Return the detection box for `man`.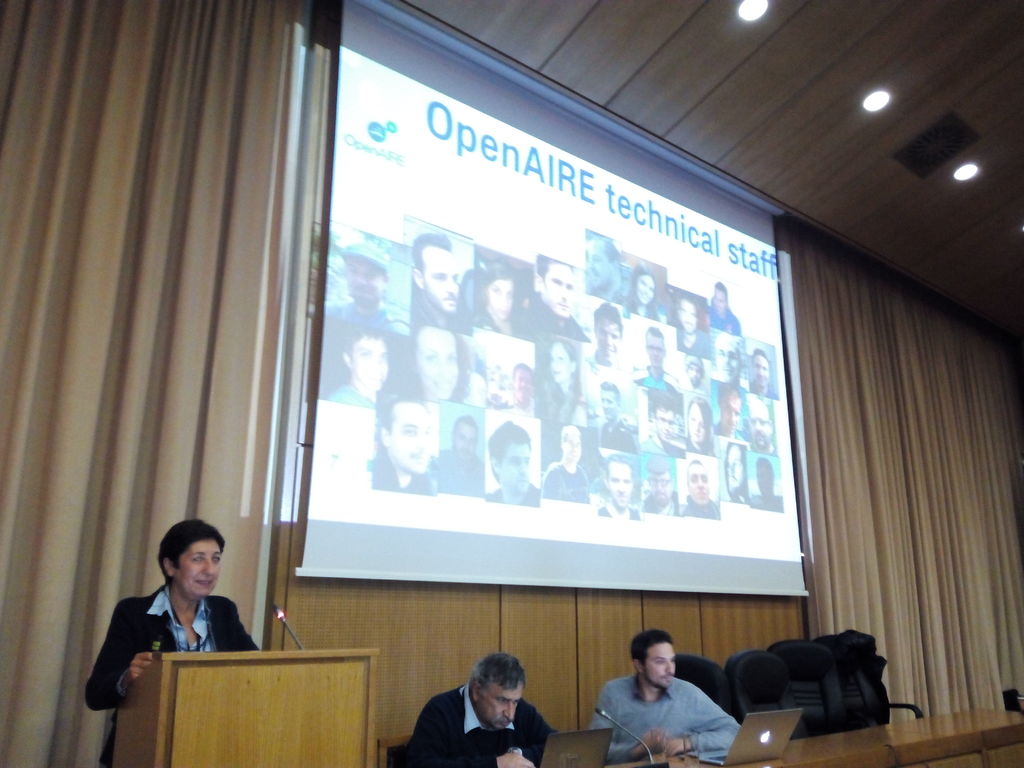
x1=749, y1=348, x2=778, y2=397.
